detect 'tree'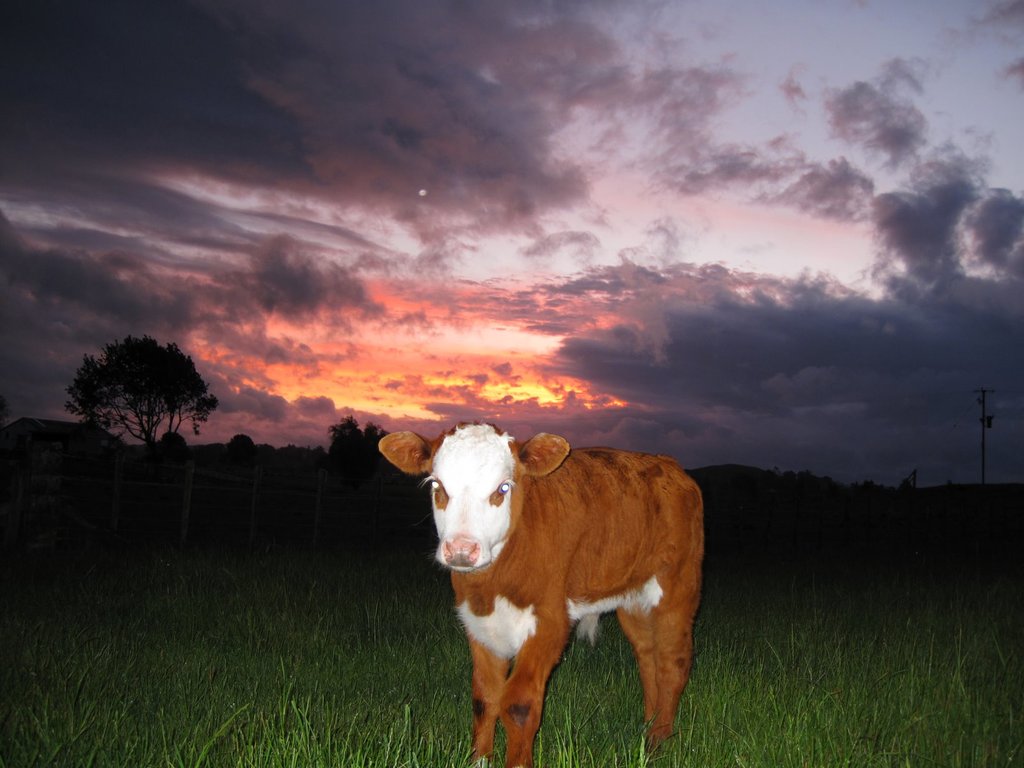
(161,431,187,449)
